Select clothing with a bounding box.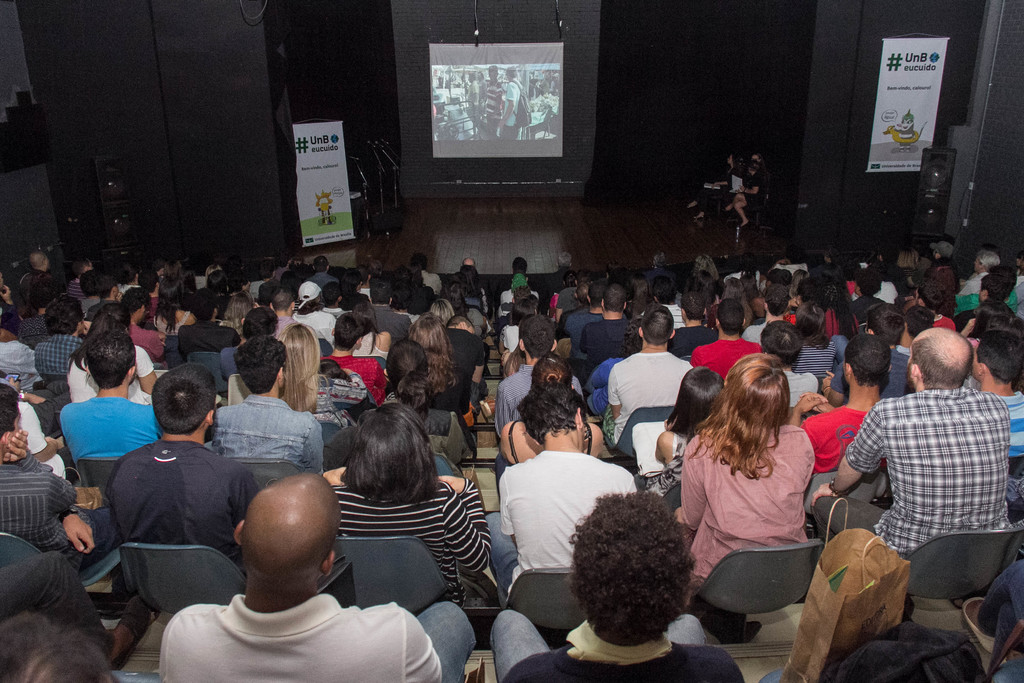
pyautogui.locateOnScreen(952, 272, 988, 295).
